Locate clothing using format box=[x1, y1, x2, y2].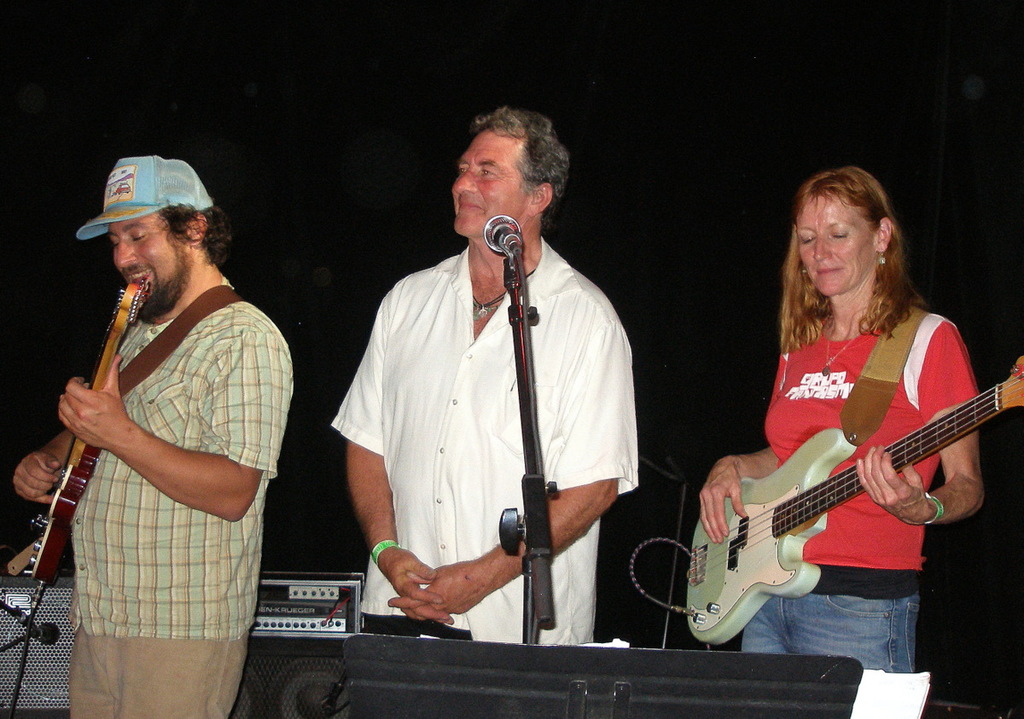
box=[328, 232, 636, 638].
